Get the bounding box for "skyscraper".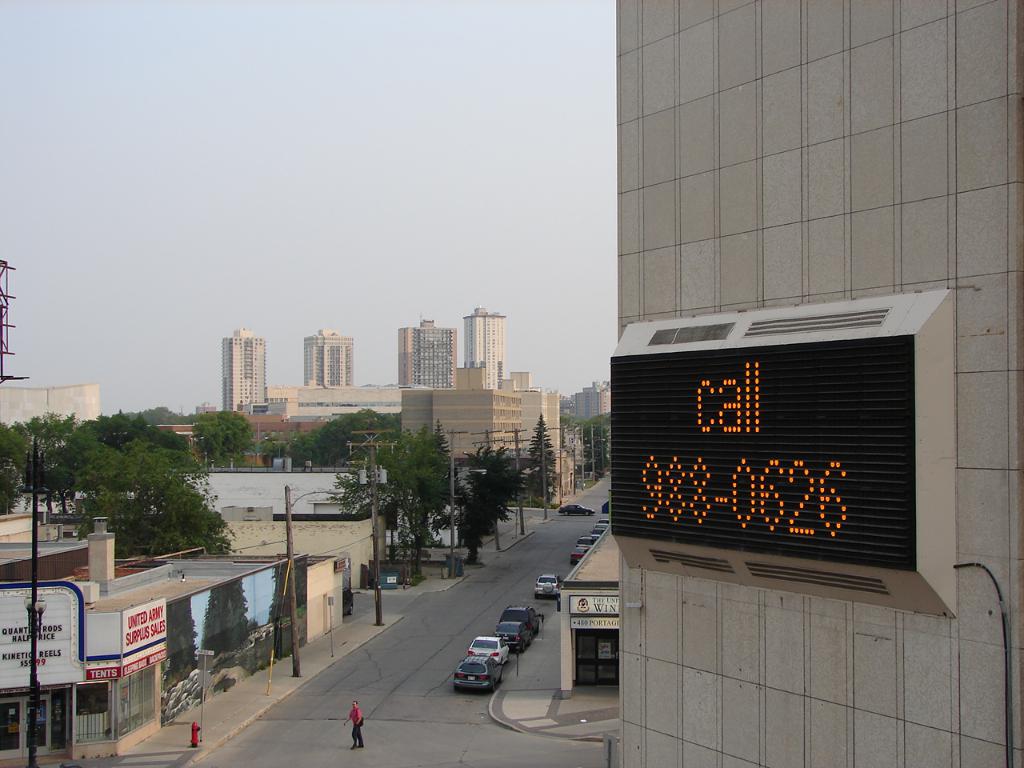
bbox=(392, 316, 462, 398).
